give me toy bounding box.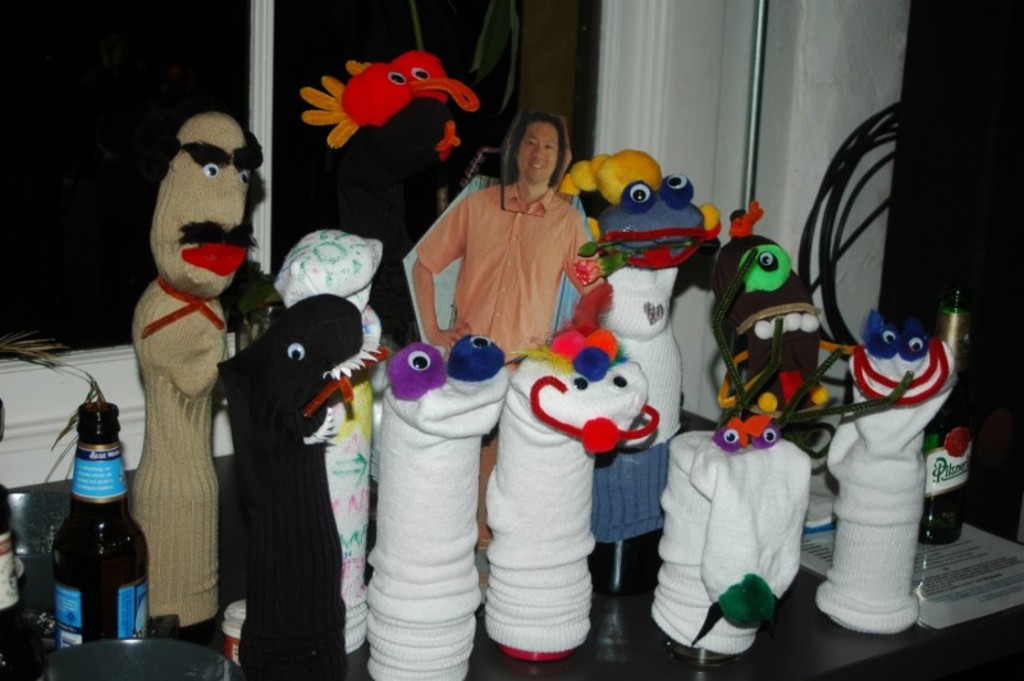
bbox=(691, 209, 831, 449).
